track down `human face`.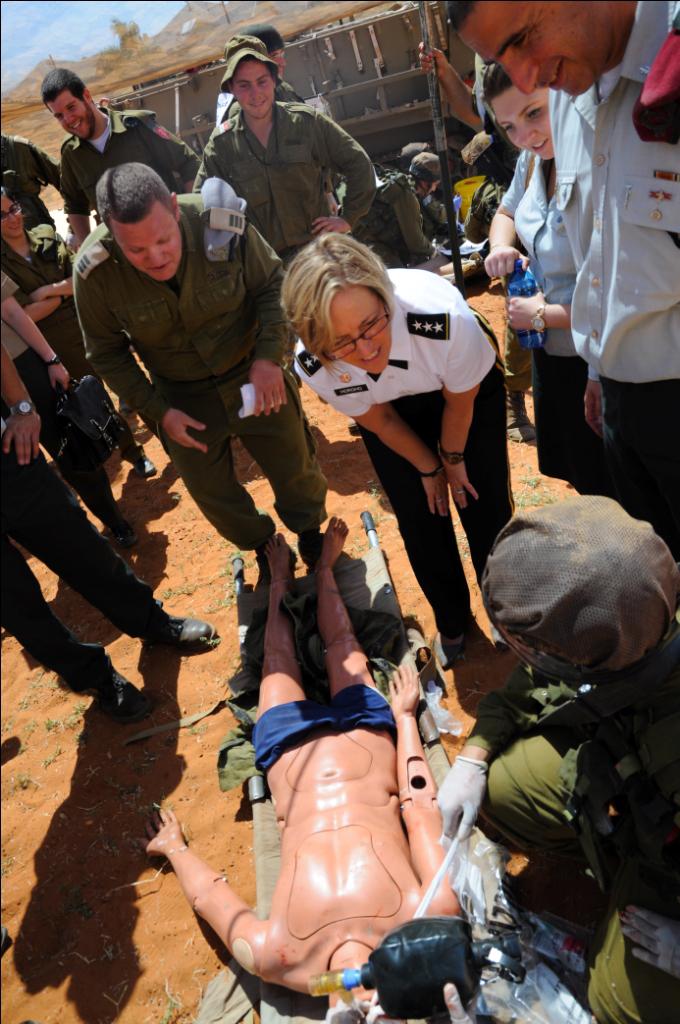
Tracked to Rect(494, 86, 552, 164).
